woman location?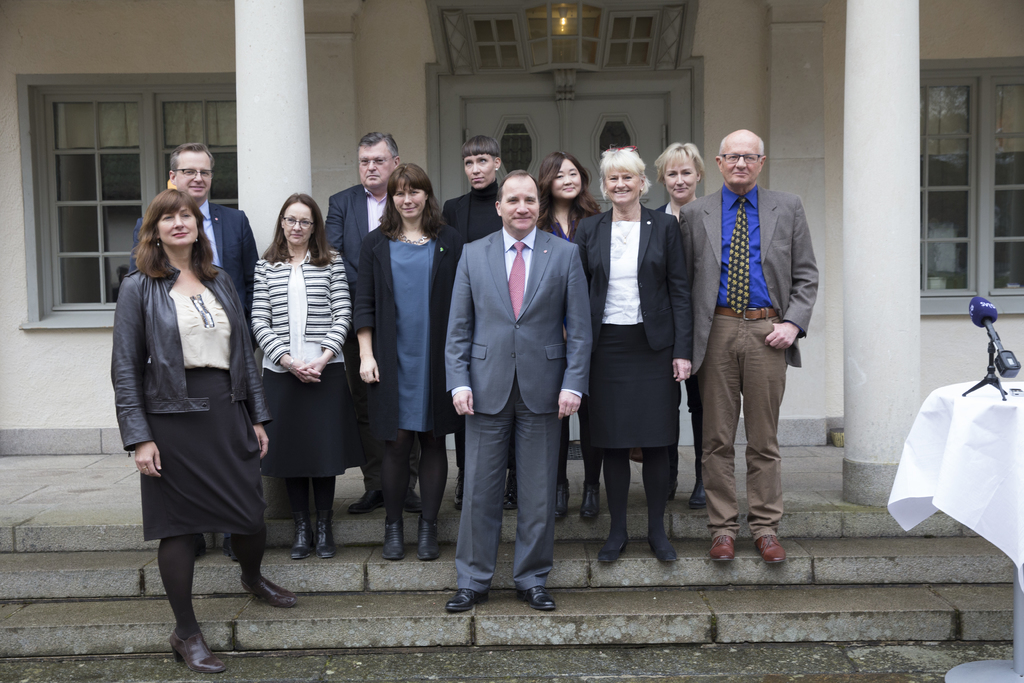
l=568, t=144, r=696, b=570
